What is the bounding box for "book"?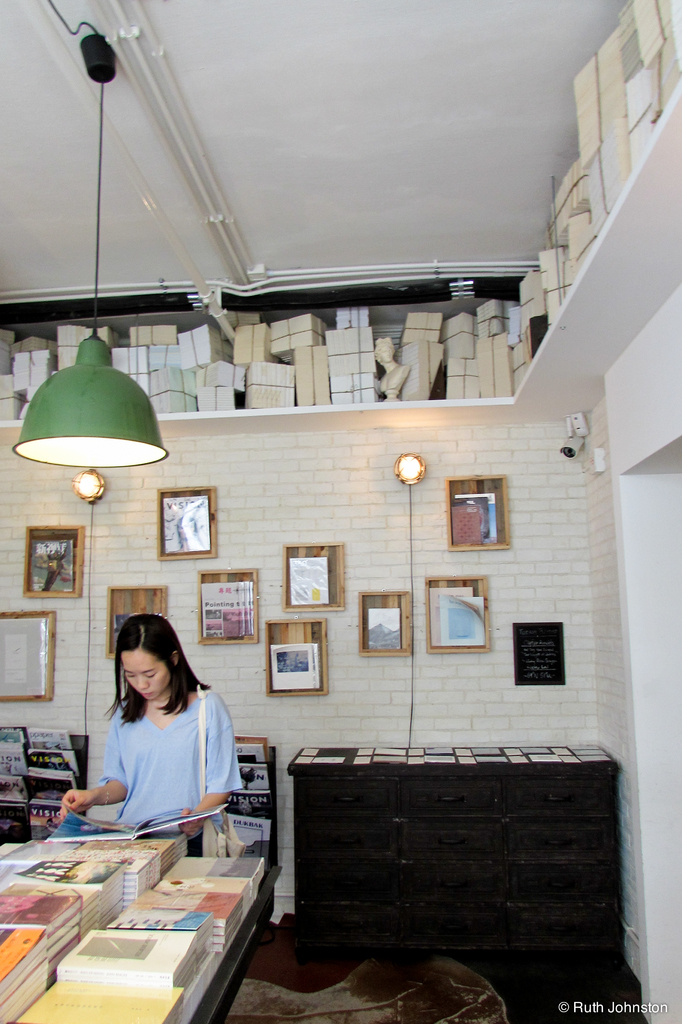
locate(365, 609, 400, 650).
